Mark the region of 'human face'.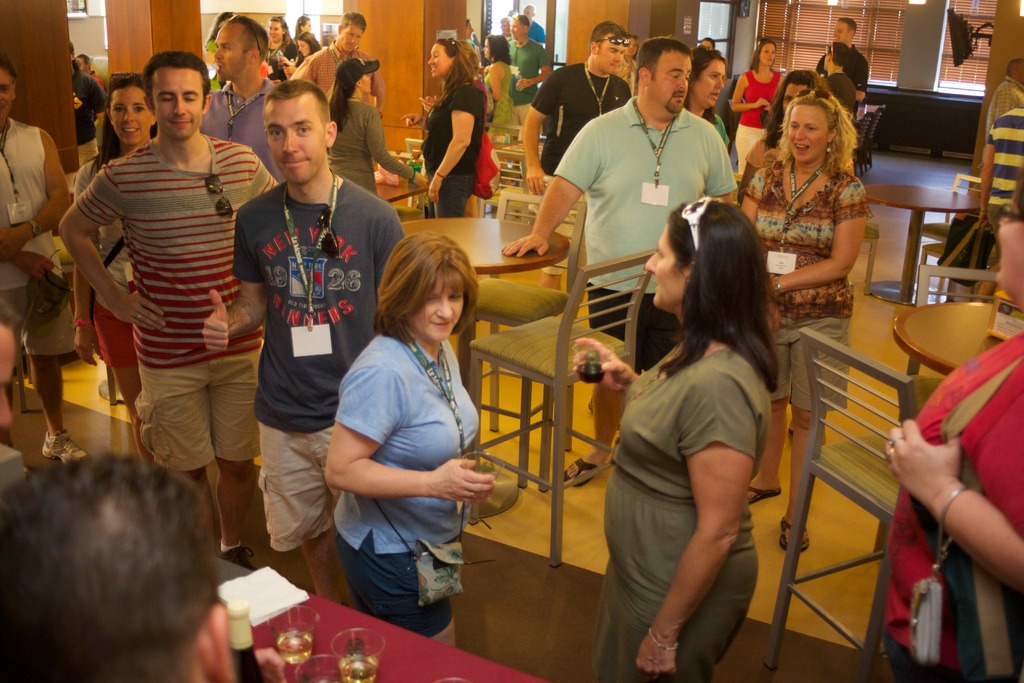
Region: {"x1": 644, "y1": 224, "x2": 680, "y2": 310}.
